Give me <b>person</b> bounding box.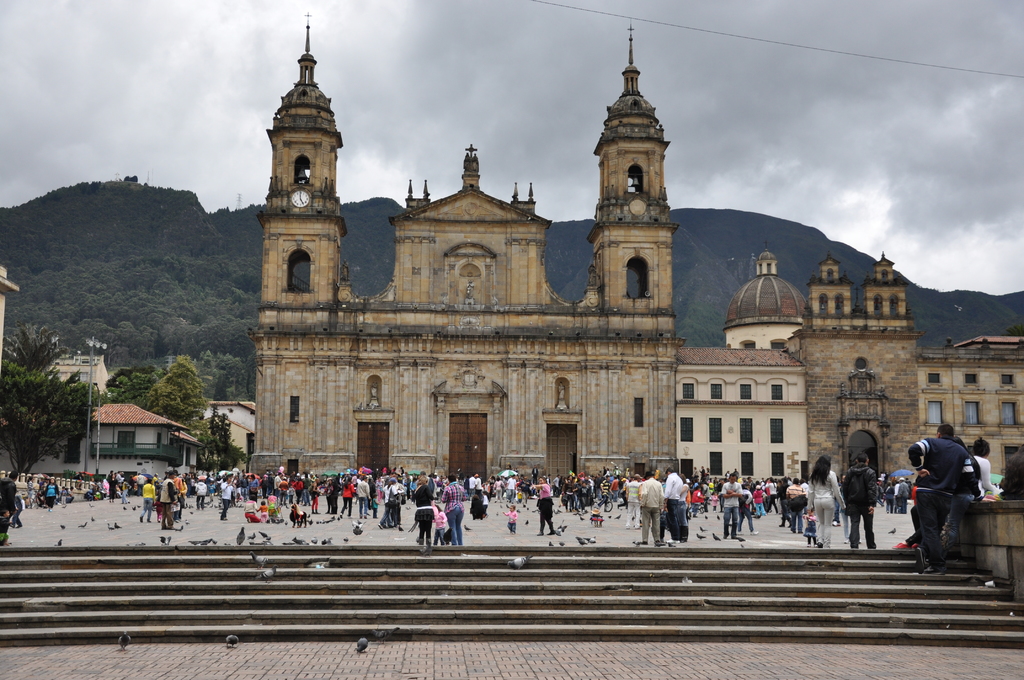
left=924, top=422, right=997, bottom=581.
